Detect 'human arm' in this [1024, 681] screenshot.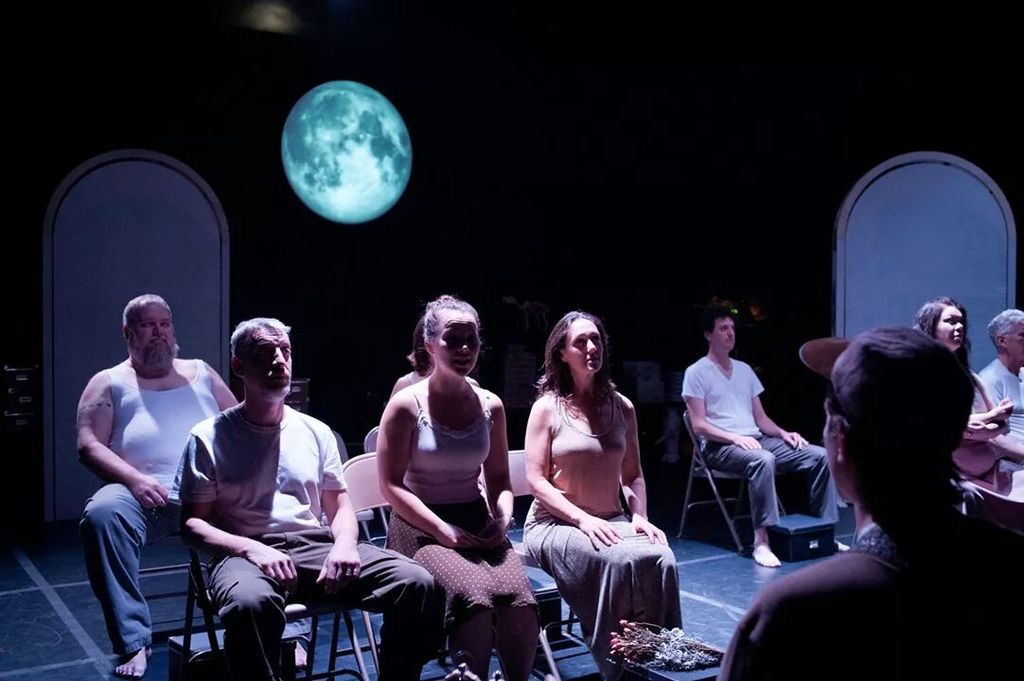
Detection: bbox=[311, 427, 362, 582].
